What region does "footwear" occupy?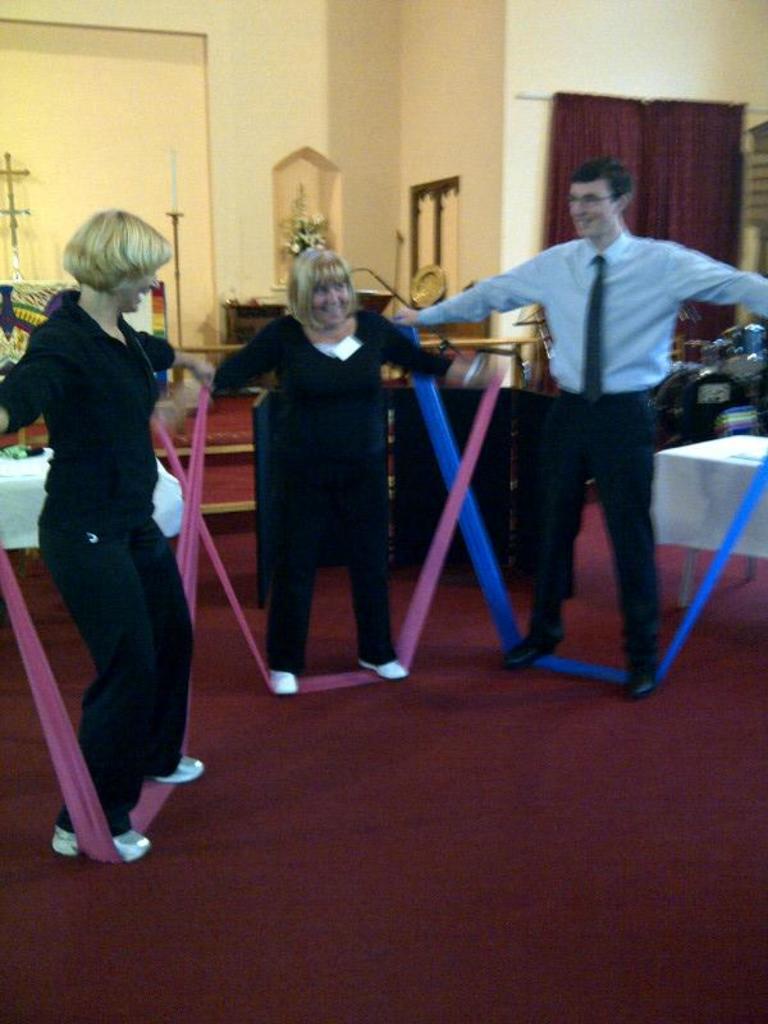
358 657 408 677.
